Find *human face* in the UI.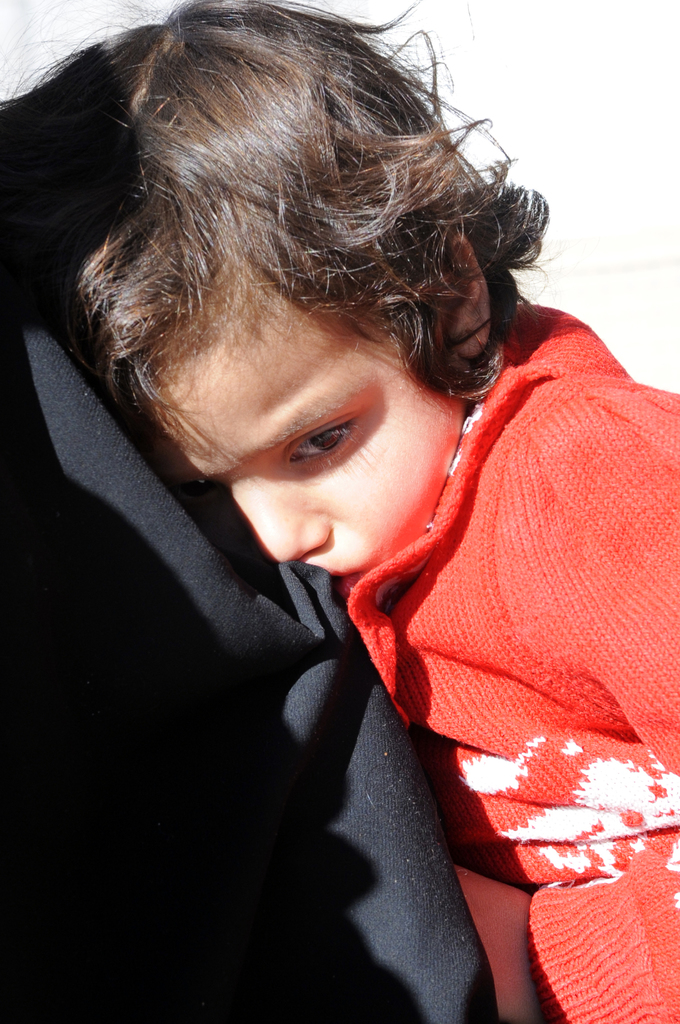
UI element at select_region(154, 267, 466, 577).
